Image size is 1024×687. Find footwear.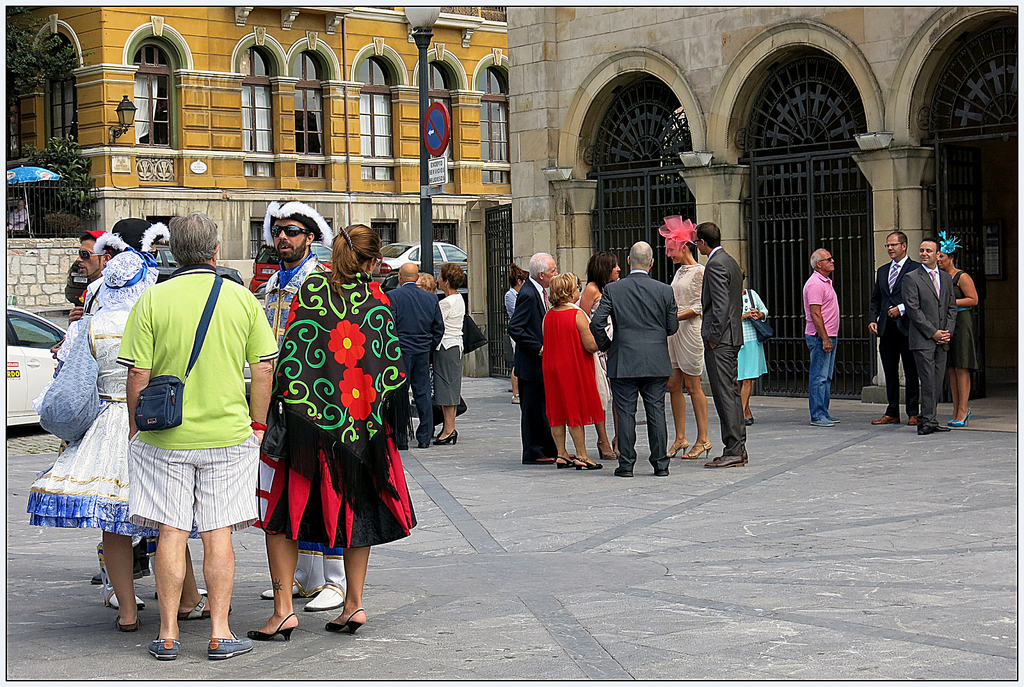
left=303, top=580, right=345, bottom=608.
